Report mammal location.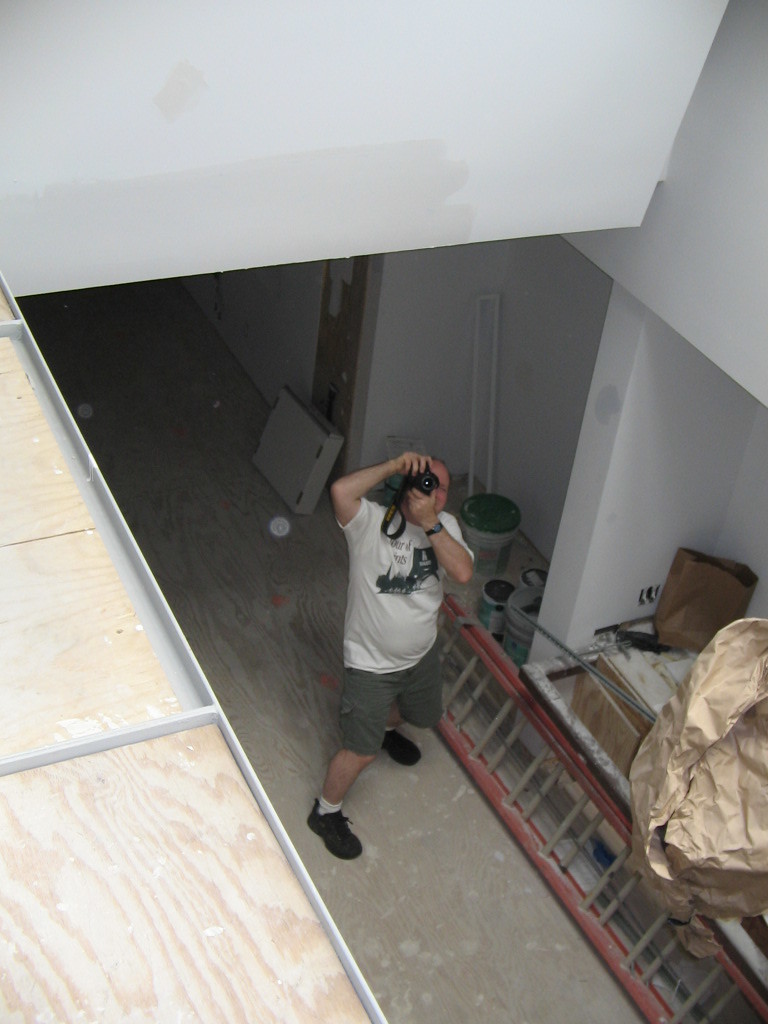
Report: [left=301, top=447, right=480, bottom=855].
